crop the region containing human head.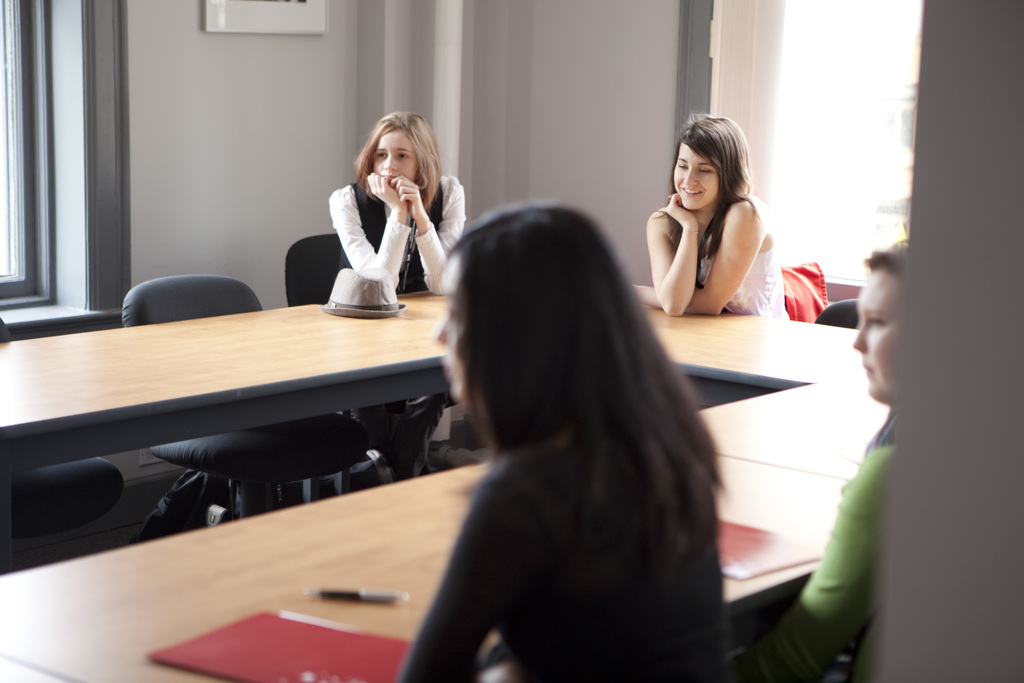
Crop region: crop(358, 108, 442, 188).
